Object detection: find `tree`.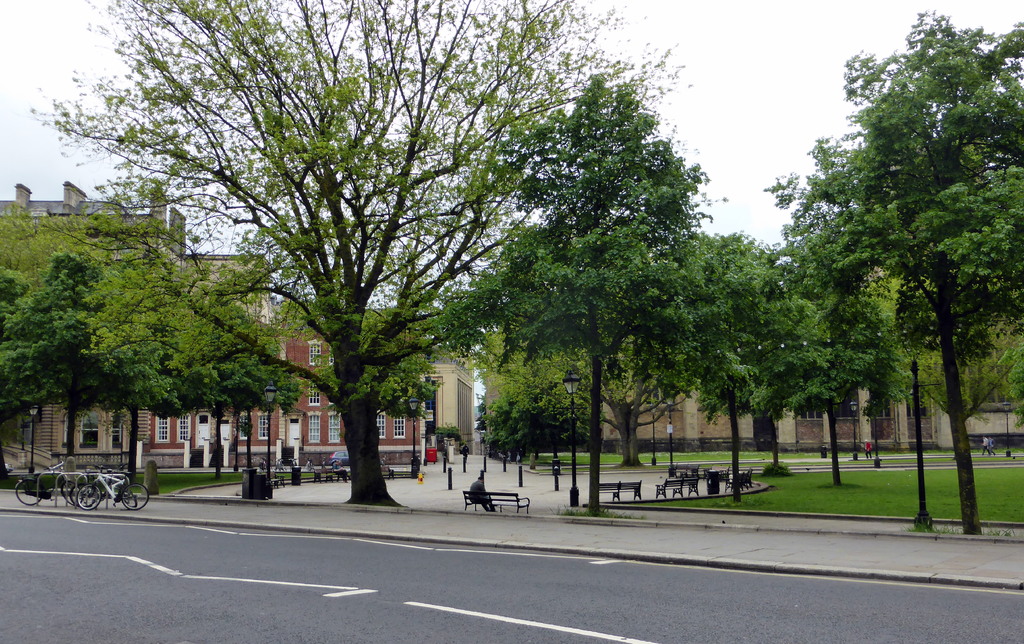
[left=29, top=0, right=692, bottom=511].
